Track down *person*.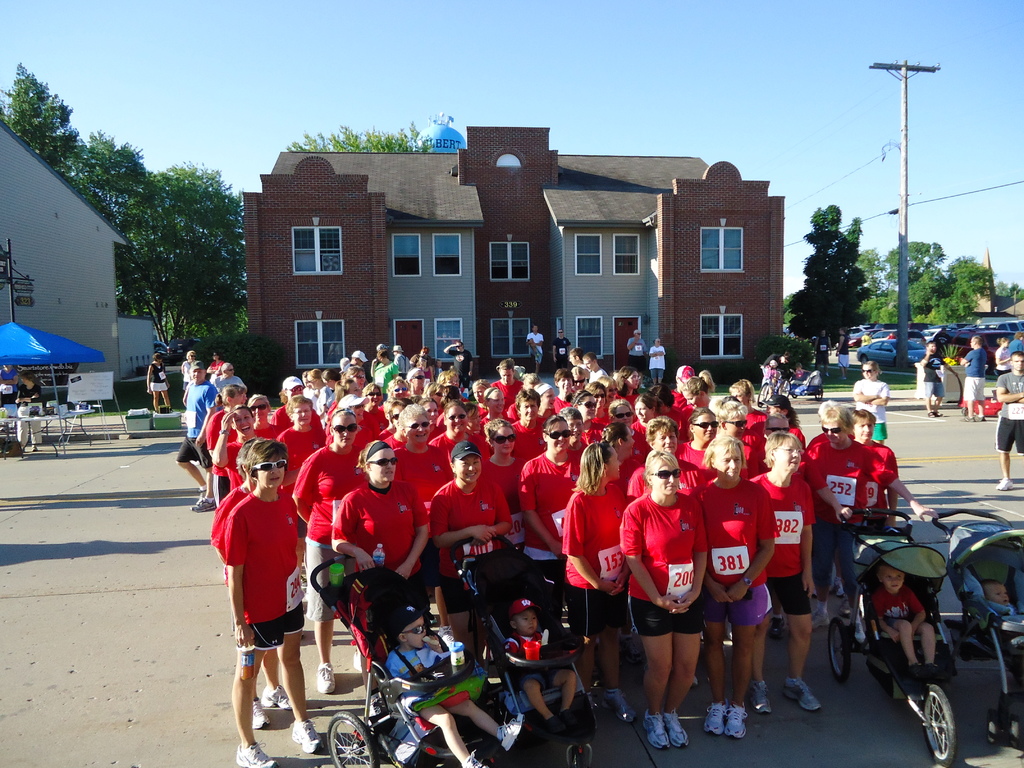
Tracked to rect(550, 325, 572, 367).
